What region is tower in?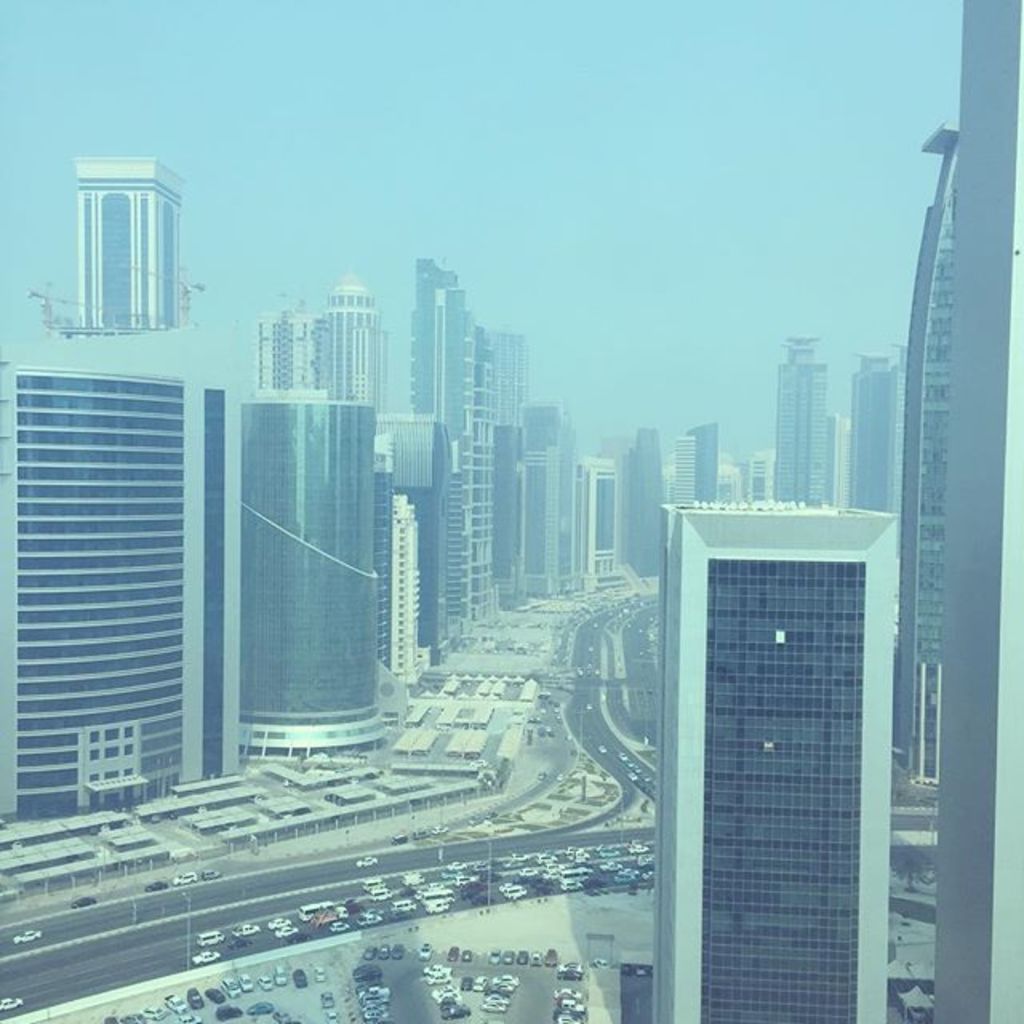
<bbox>368, 450, 426, 672</bbox>.
